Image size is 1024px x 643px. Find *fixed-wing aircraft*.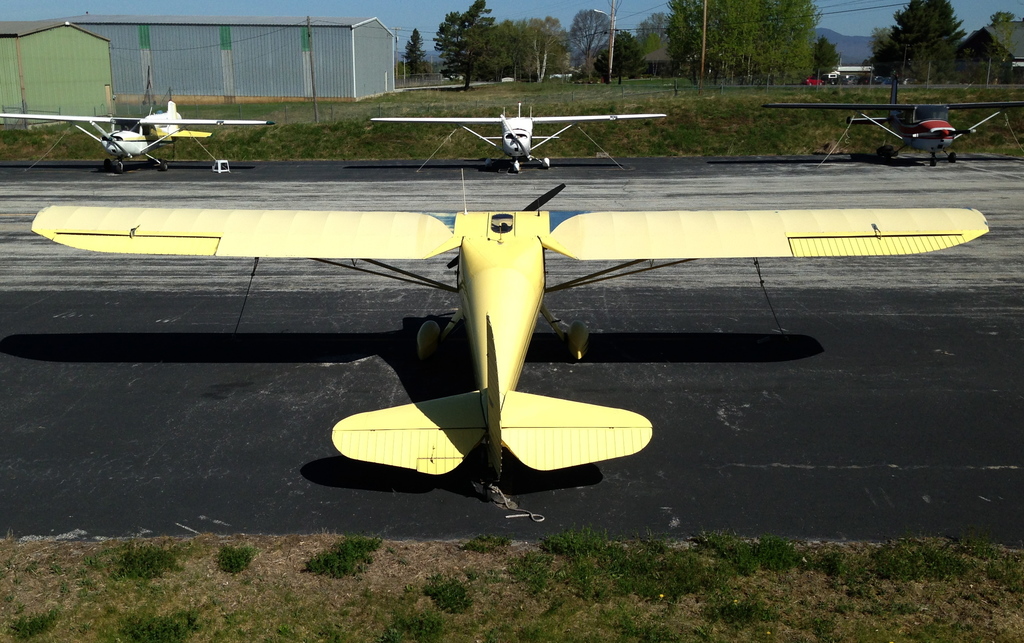
<box>762,76,1023,168</box>.
